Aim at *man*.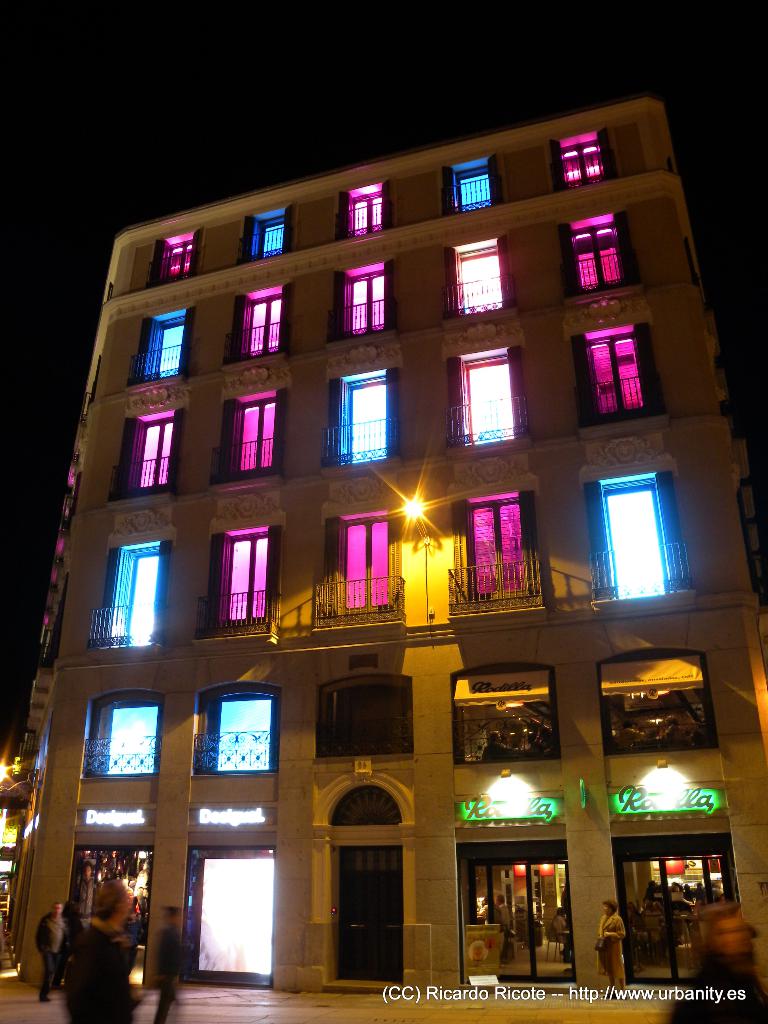
Aimed at <box>154,900,185,1023</box>.
